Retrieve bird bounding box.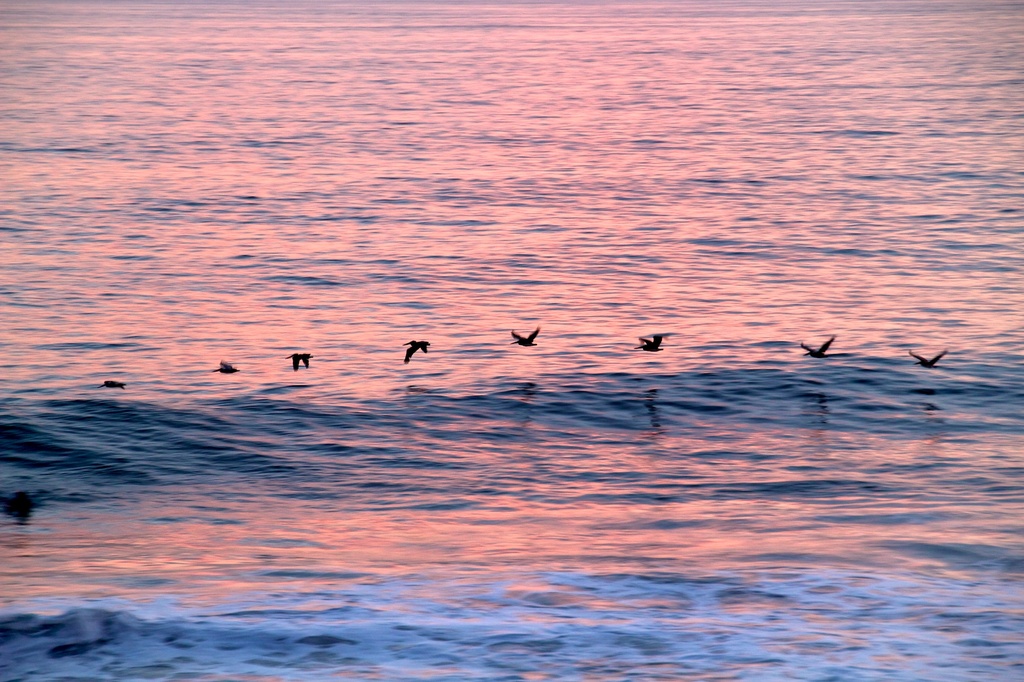
Bounding box: detection(283, 351, 314, 372).
